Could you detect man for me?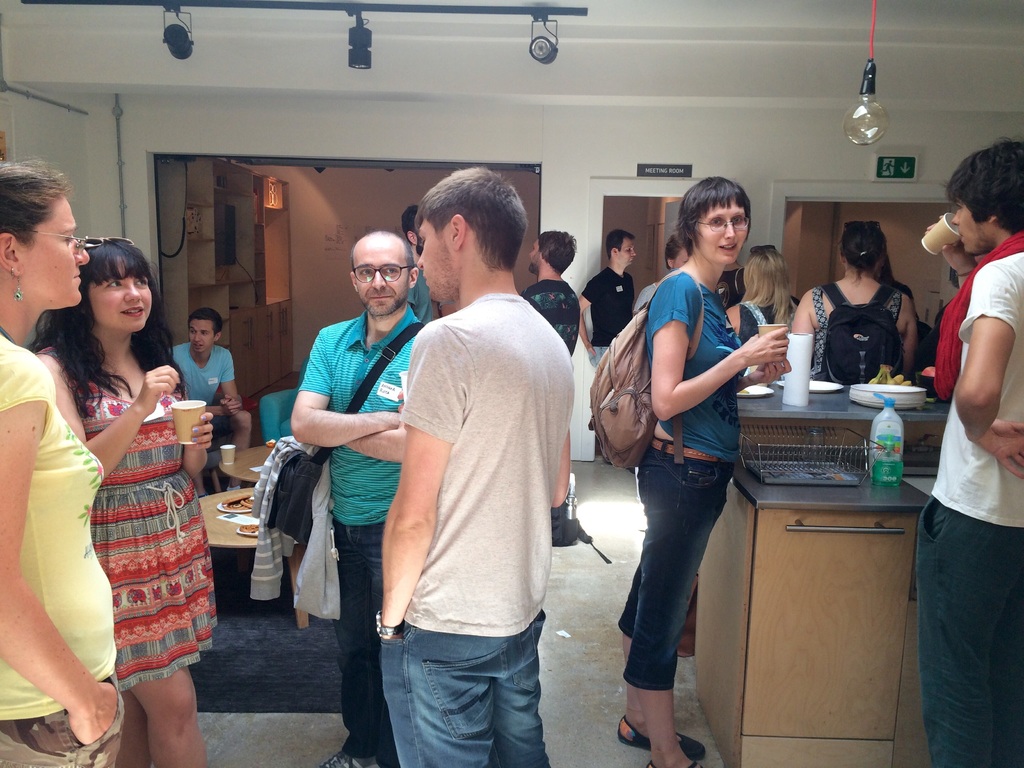
Detection result: 520 228 582 353.
